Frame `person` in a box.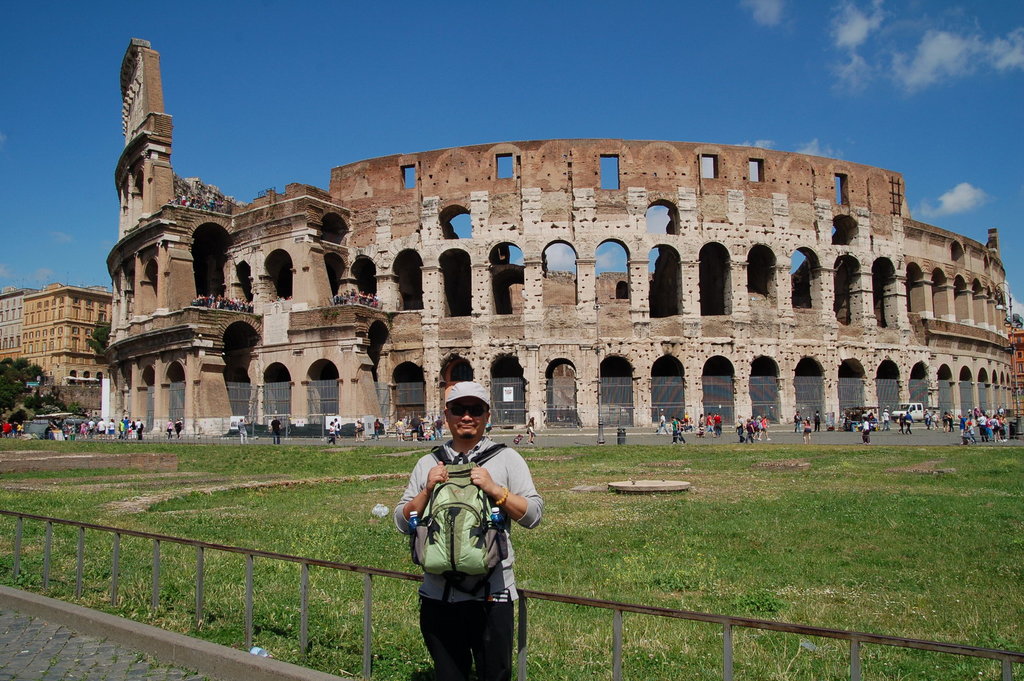
locate(328, 419, 337, 444).
